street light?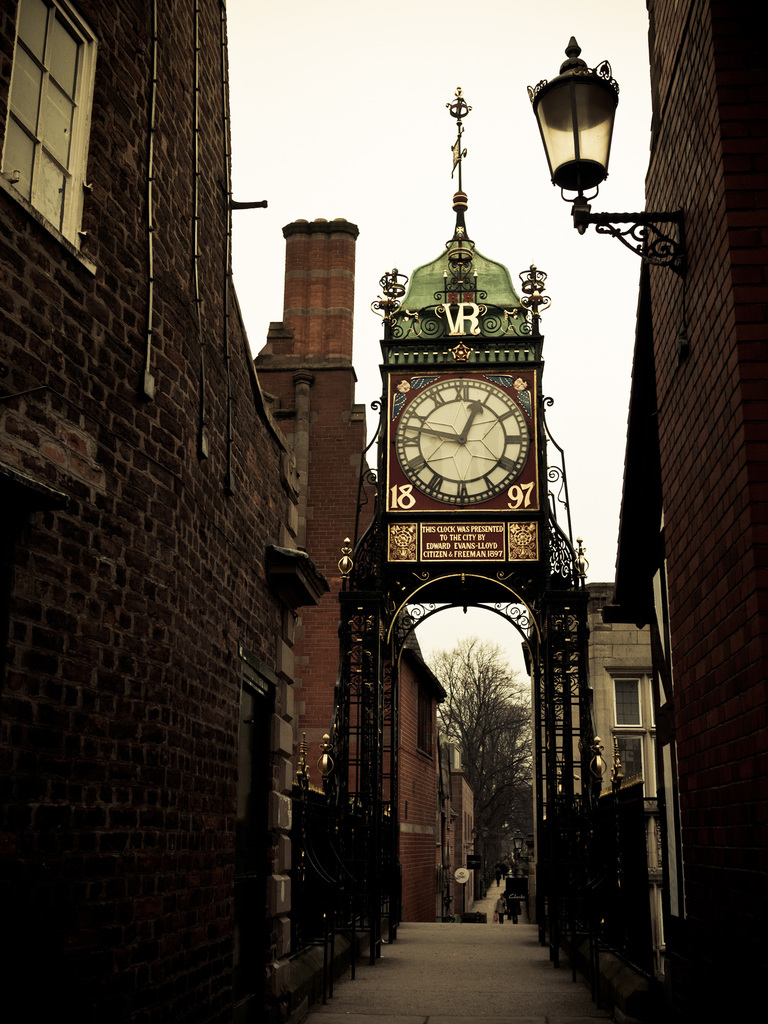
l=523, t=26, r=640, b=280
